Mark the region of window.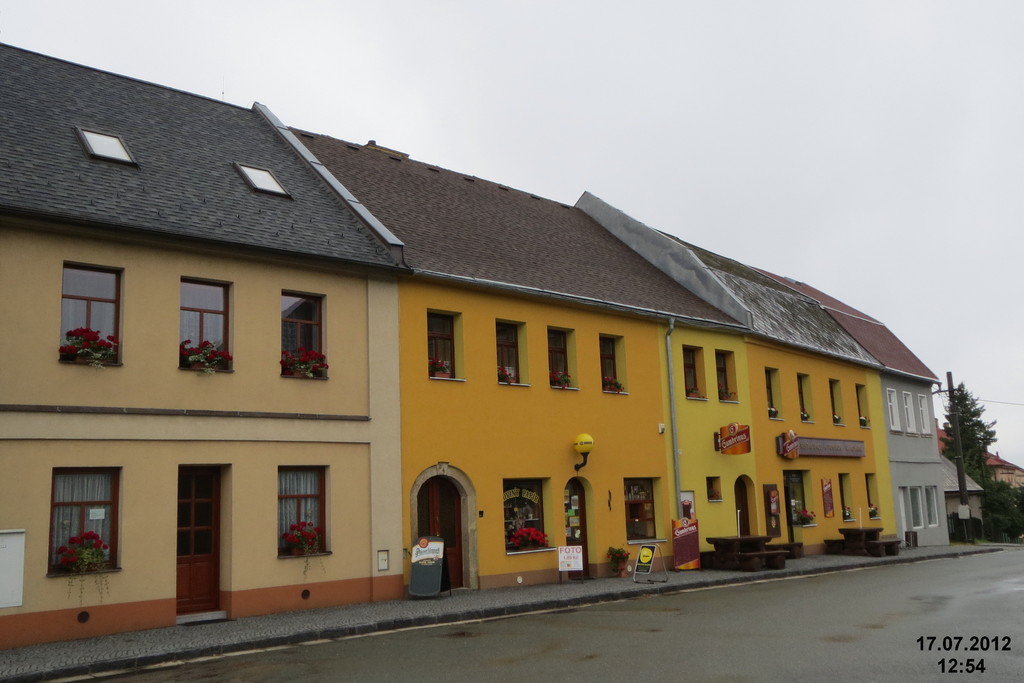
Region: (x1=173, y1=278, x2=236, y2=370).
